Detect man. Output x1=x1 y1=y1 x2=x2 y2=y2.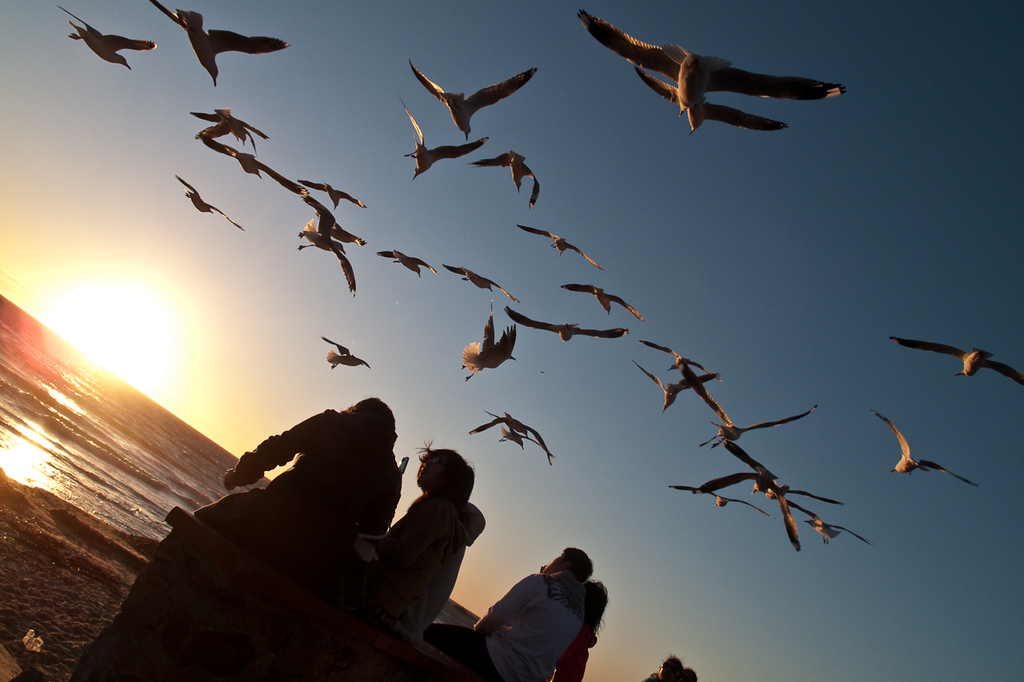
x1=198 y1=385 x2=405 y2=575.
